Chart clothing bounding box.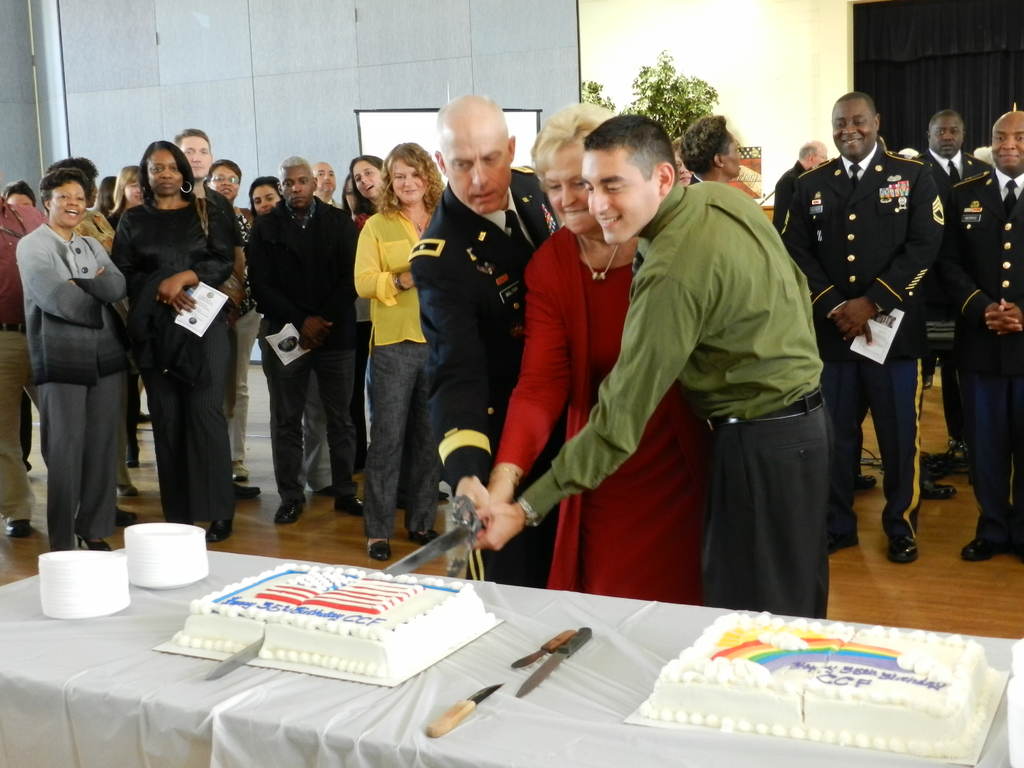
Charted: [left=12, top=224, right=132, bottom=383].
